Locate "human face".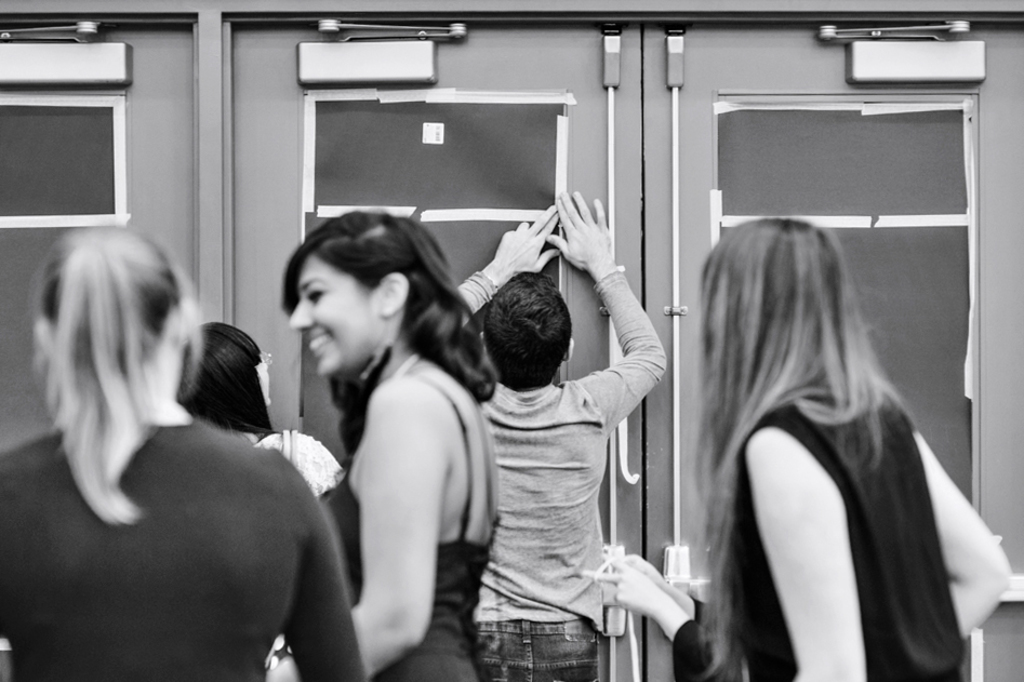
Bounding box: select_region(293, 253, 383, 377).
